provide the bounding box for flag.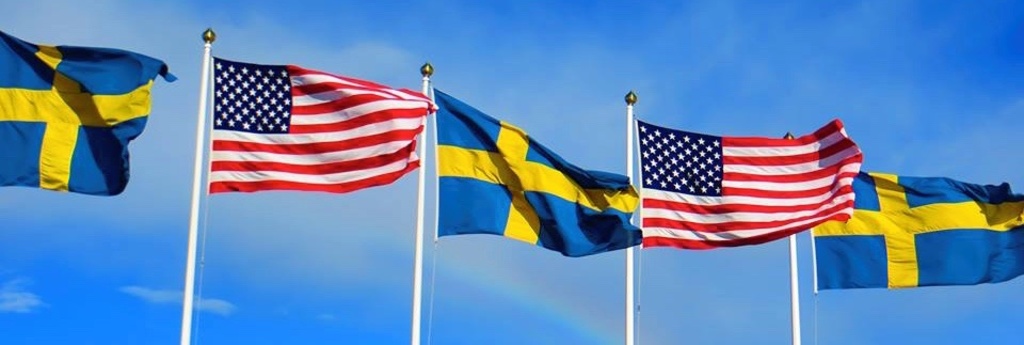
crop(0, 30, 176, 200).
